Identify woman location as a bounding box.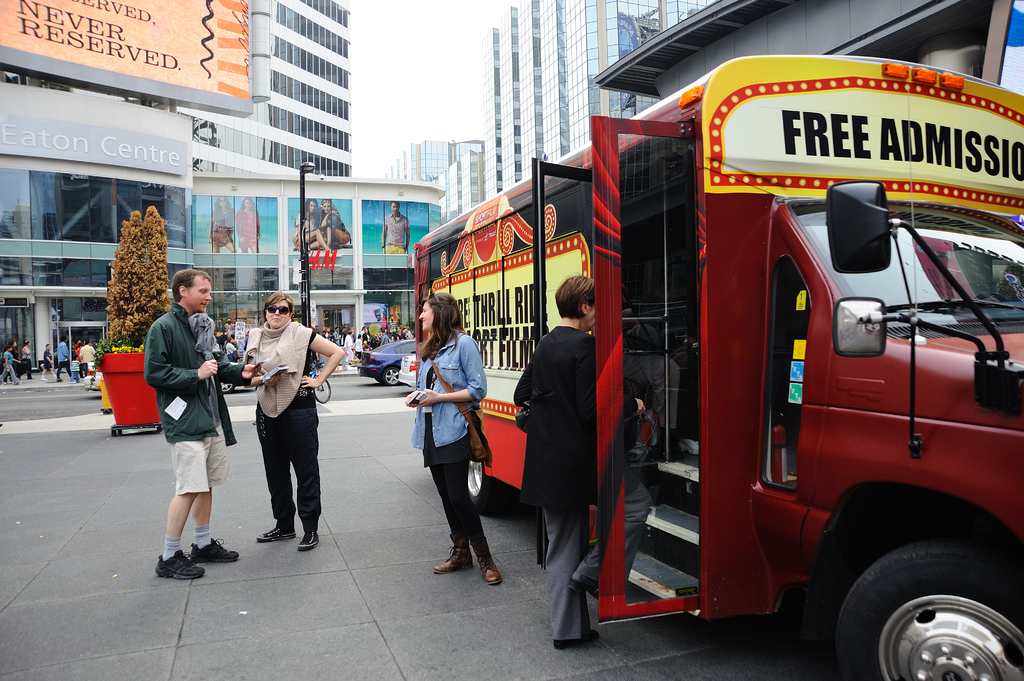
BBox(399, 298, 519, 579).
